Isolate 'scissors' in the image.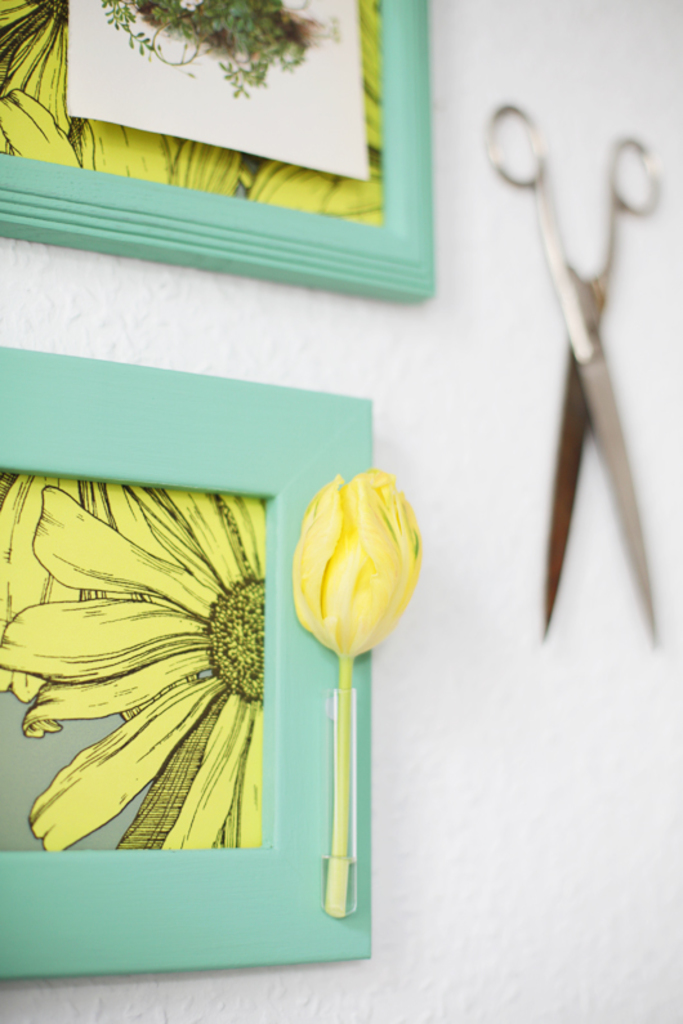
Isolated region: 479:89:671:656.
